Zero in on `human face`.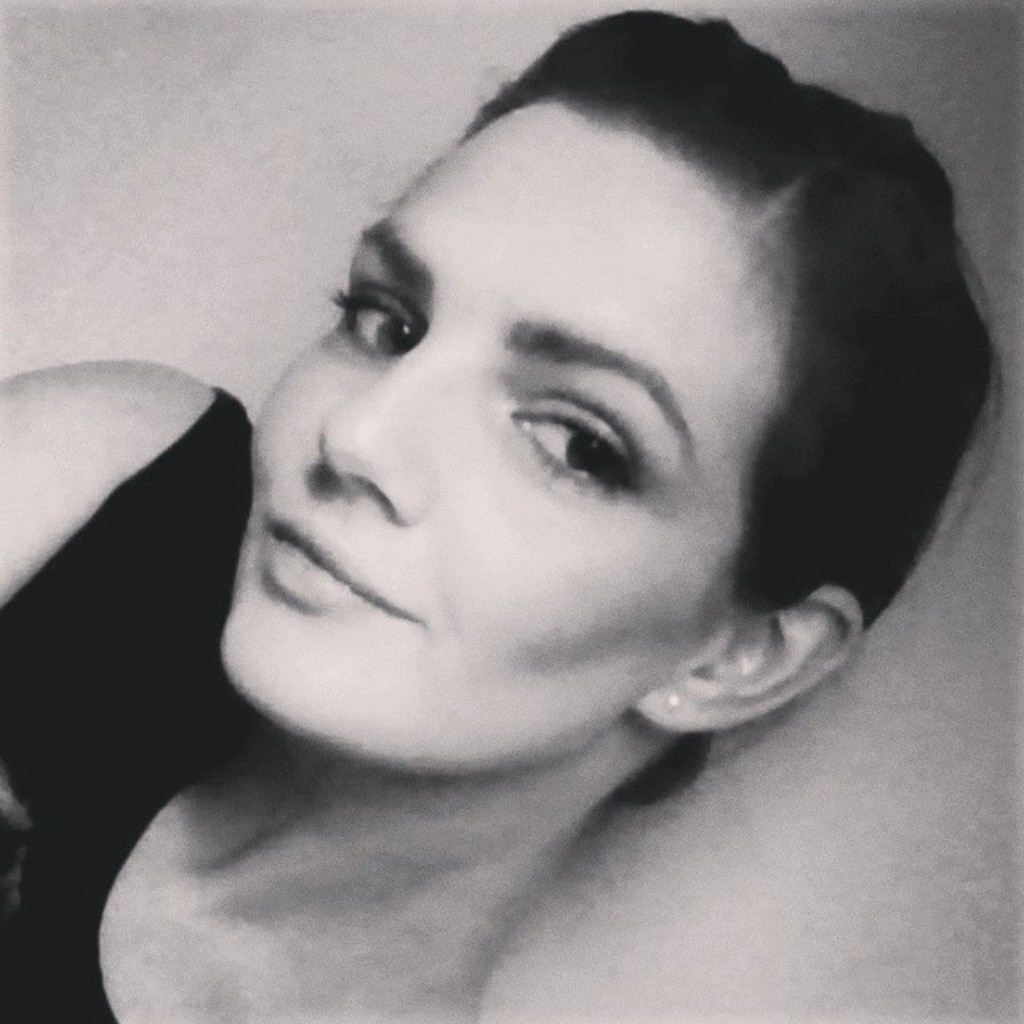
Zeroed in: [x1=216, y1=91, x2=774, y2=774].
